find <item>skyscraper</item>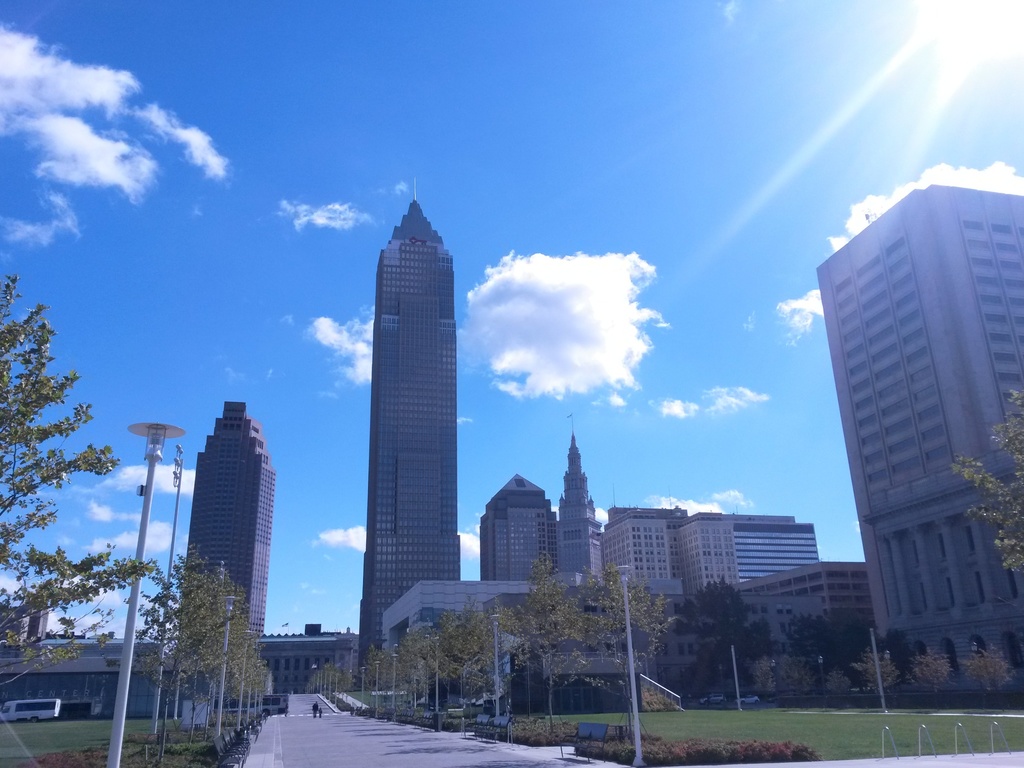
(476,410,602,592)
